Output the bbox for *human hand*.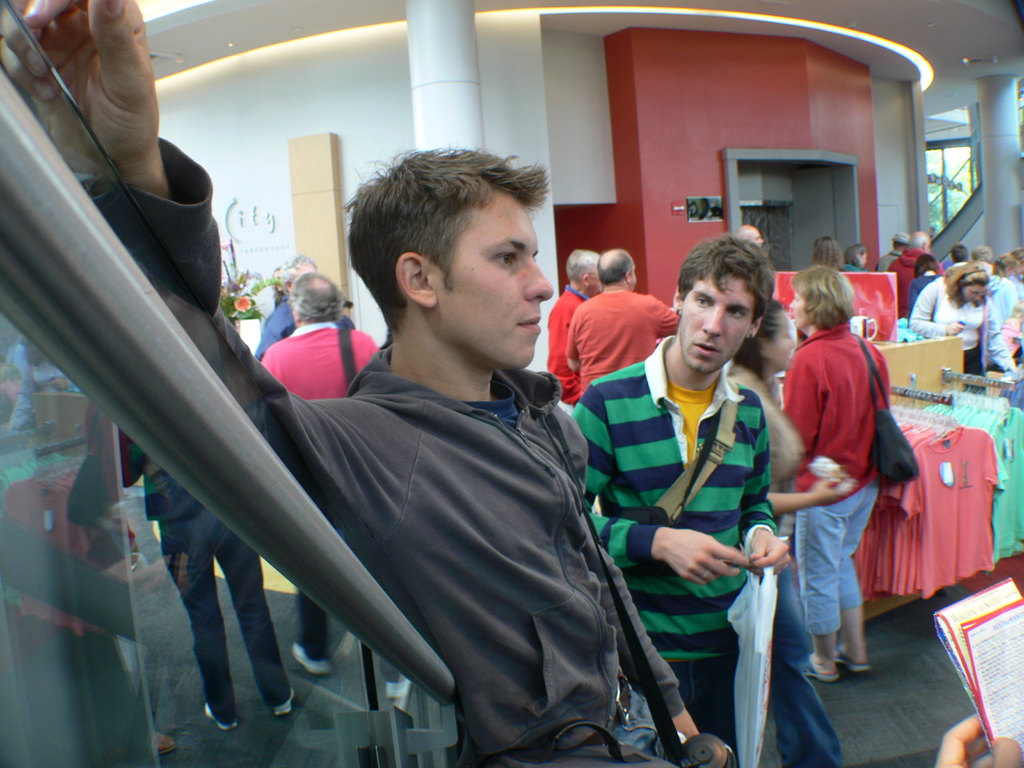
select_region(106, 563, 159, 604).
